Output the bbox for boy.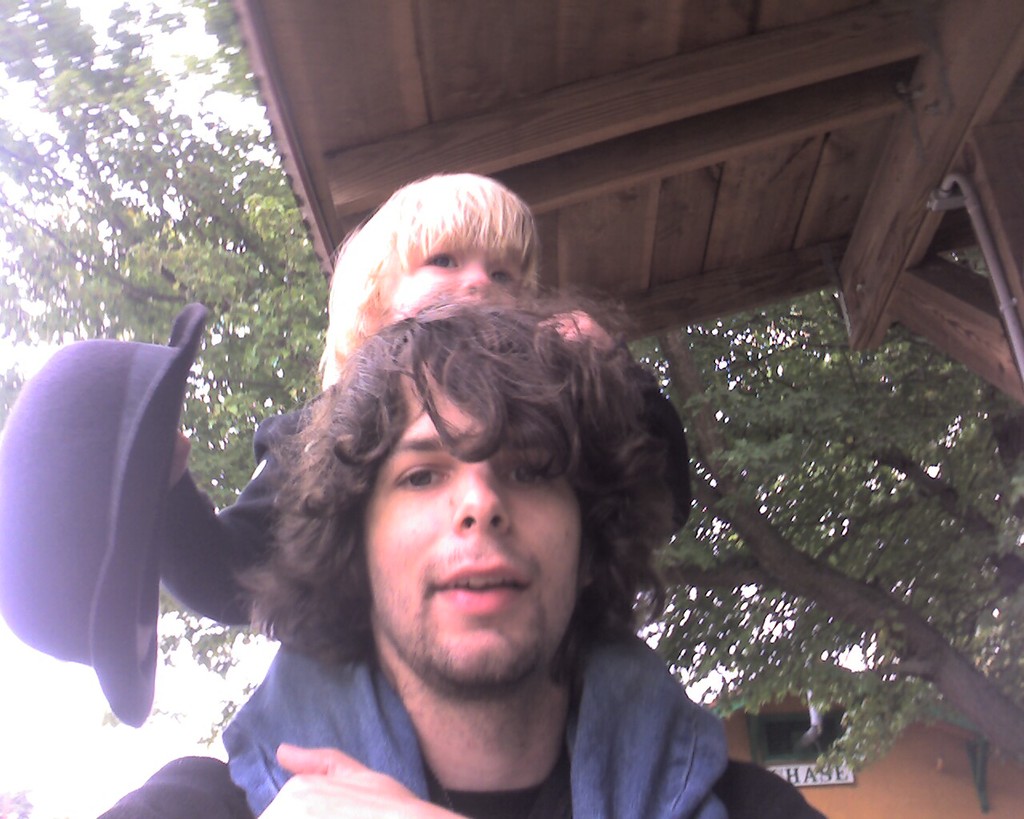
{"x1": 156, "y1": 168, "x2": 621, "y2": 629}.
